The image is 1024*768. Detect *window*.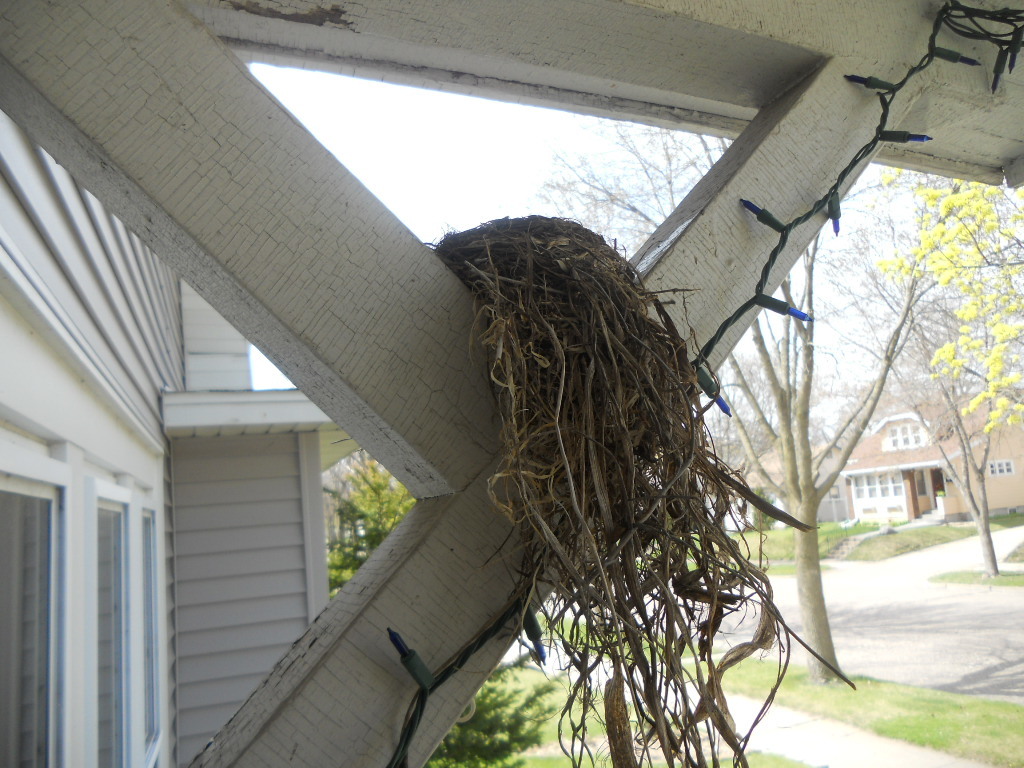
Detection: left=988, top=459, right=1012, bottom=476.
